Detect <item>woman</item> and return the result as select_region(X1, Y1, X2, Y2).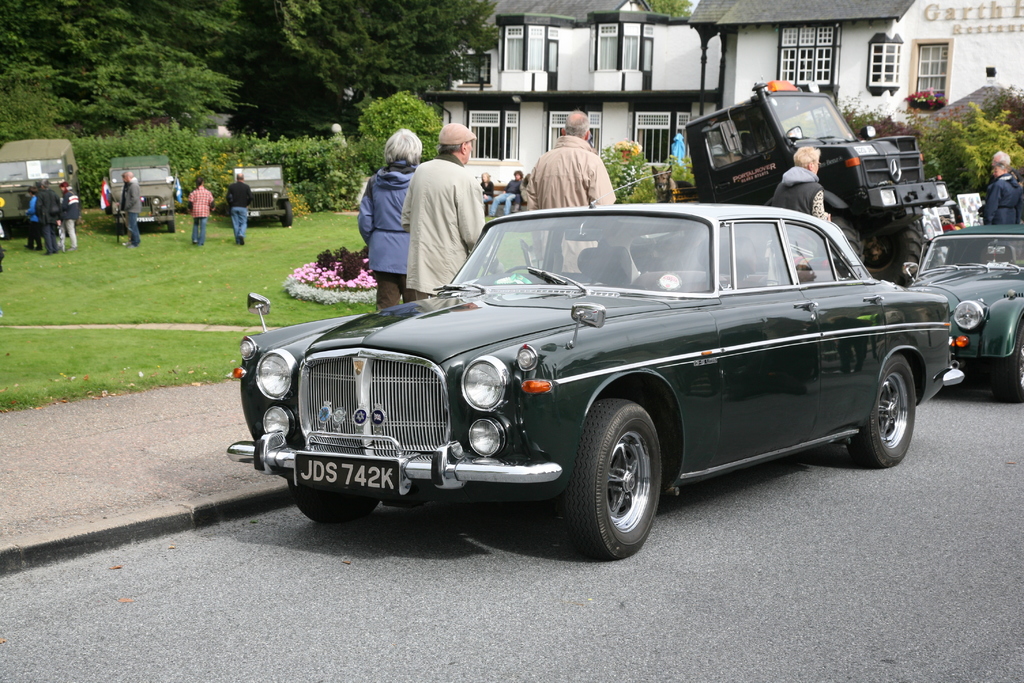
select_region(514, 169, 529, 215).
